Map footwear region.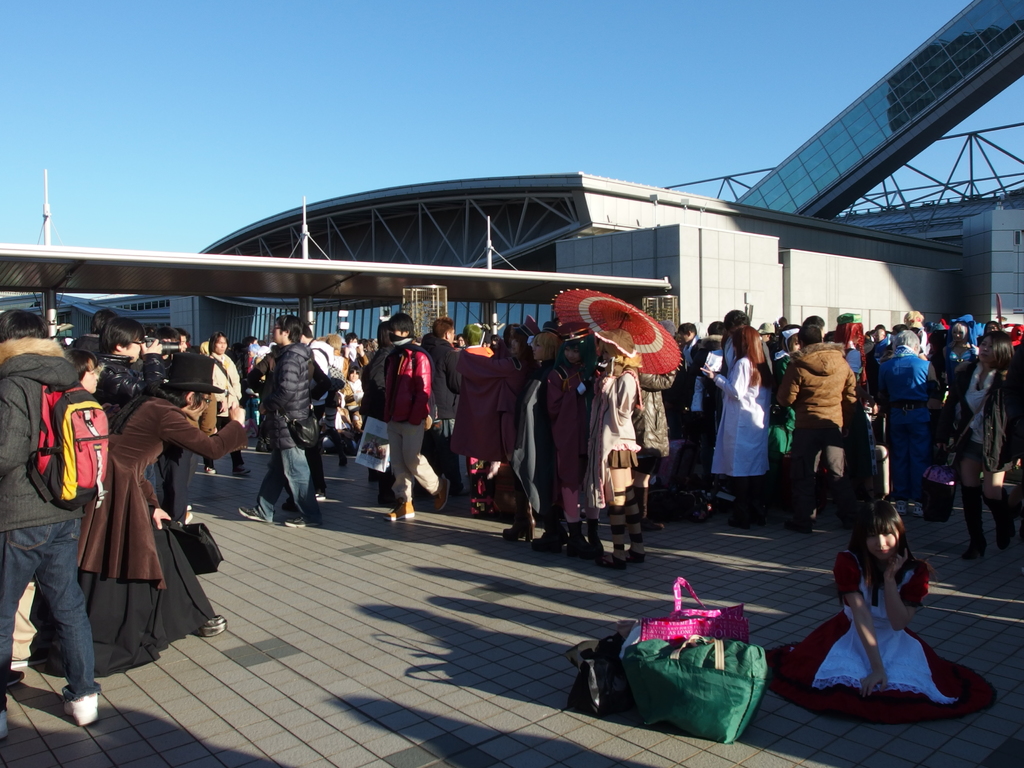
Mapped to 629:542:645:562.
